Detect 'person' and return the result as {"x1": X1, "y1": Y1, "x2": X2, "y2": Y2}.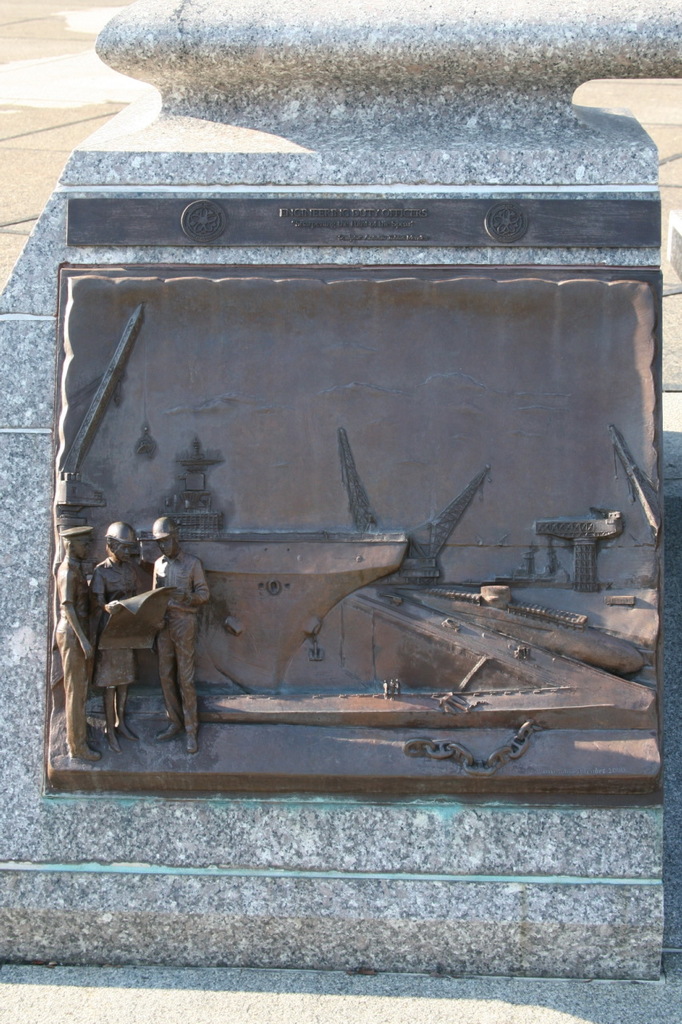
{"x1": 74, "y1": 522, "x2": 162, "y2": 746}.
